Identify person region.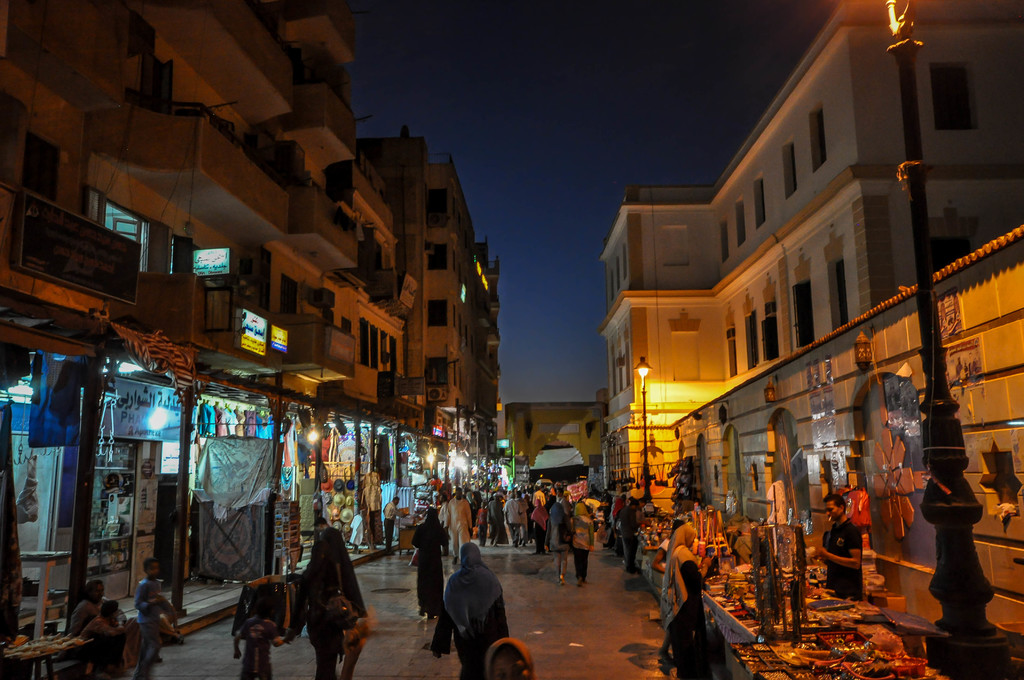
Region: l=442, t=489, r=465, b=562.
